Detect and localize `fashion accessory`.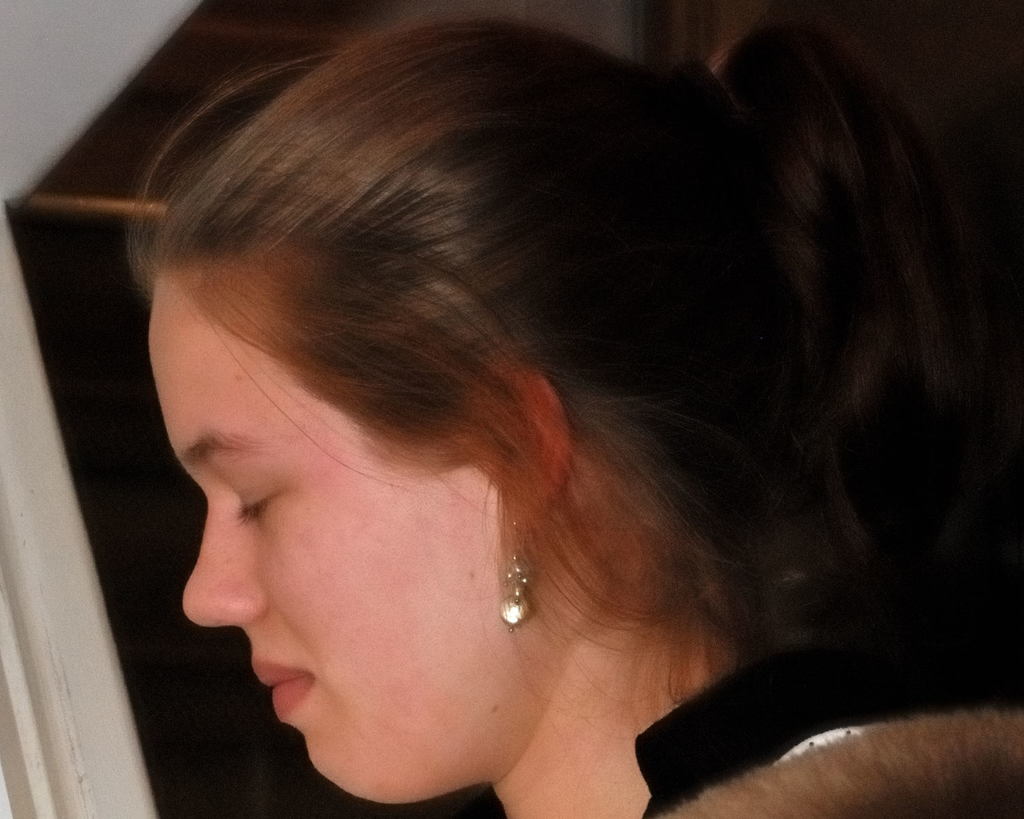
Localized at bbox=[492, 523, 533, 625].
